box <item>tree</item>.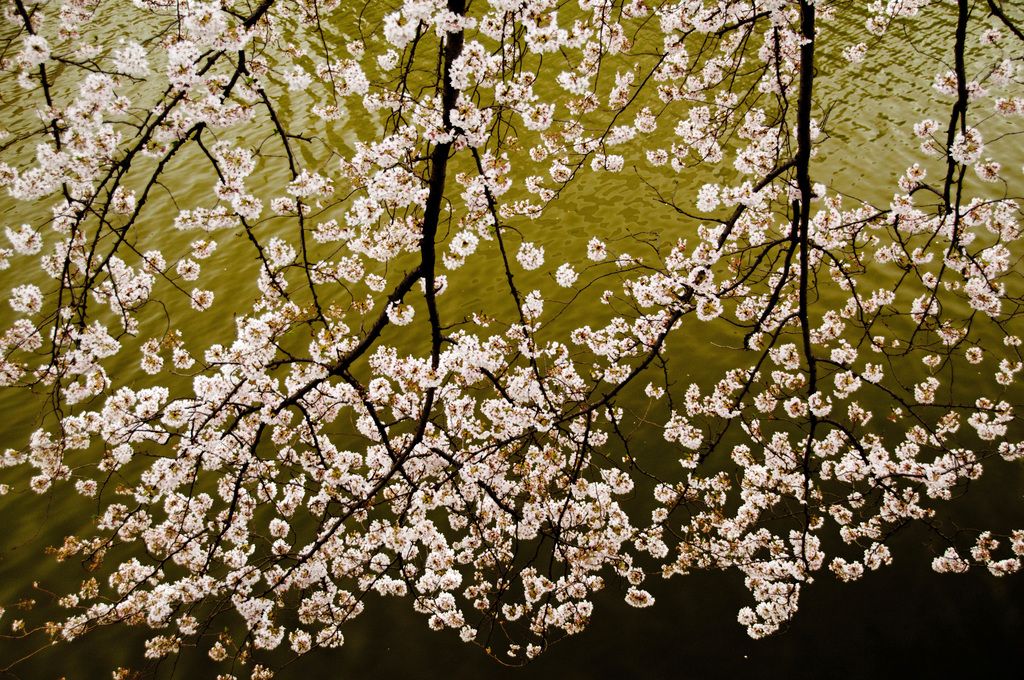
45,0,985,651.
